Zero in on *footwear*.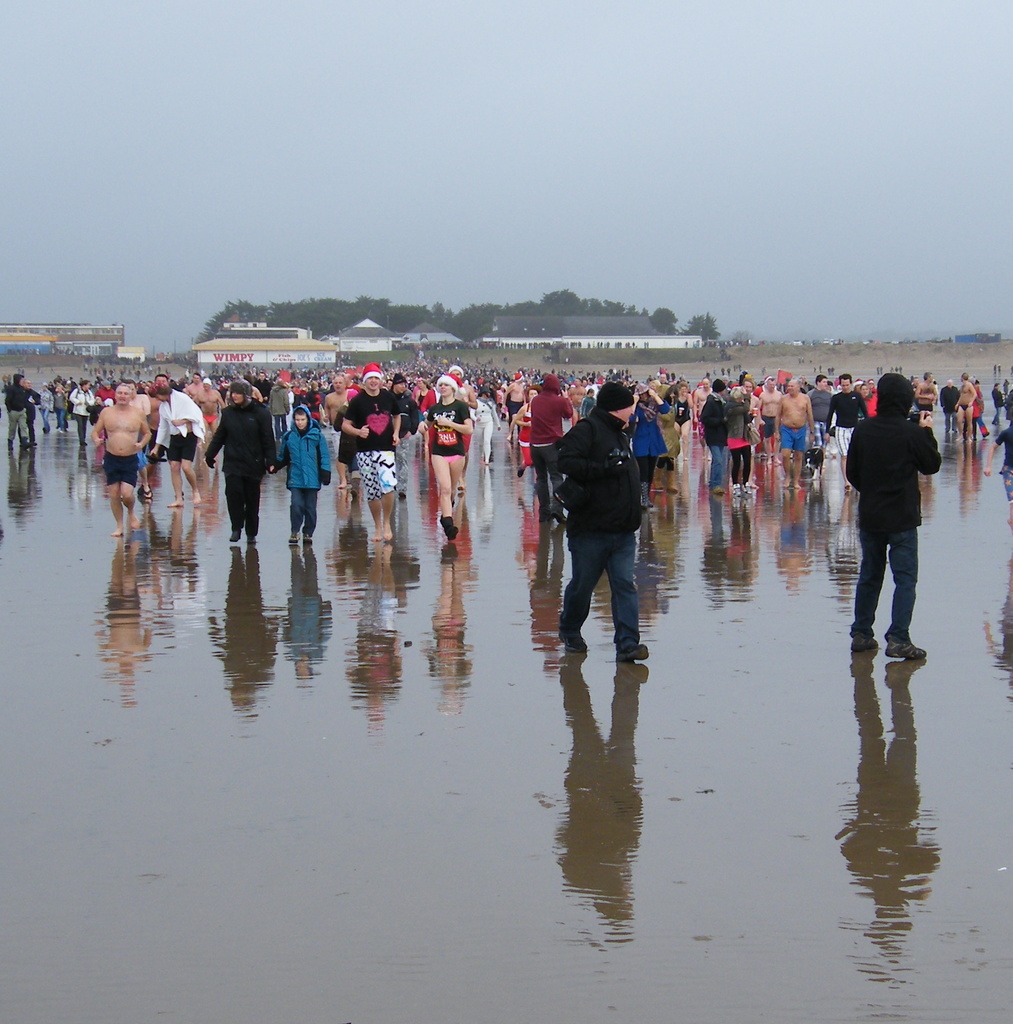
Zeroed in: [712, 485, 724, 494].
